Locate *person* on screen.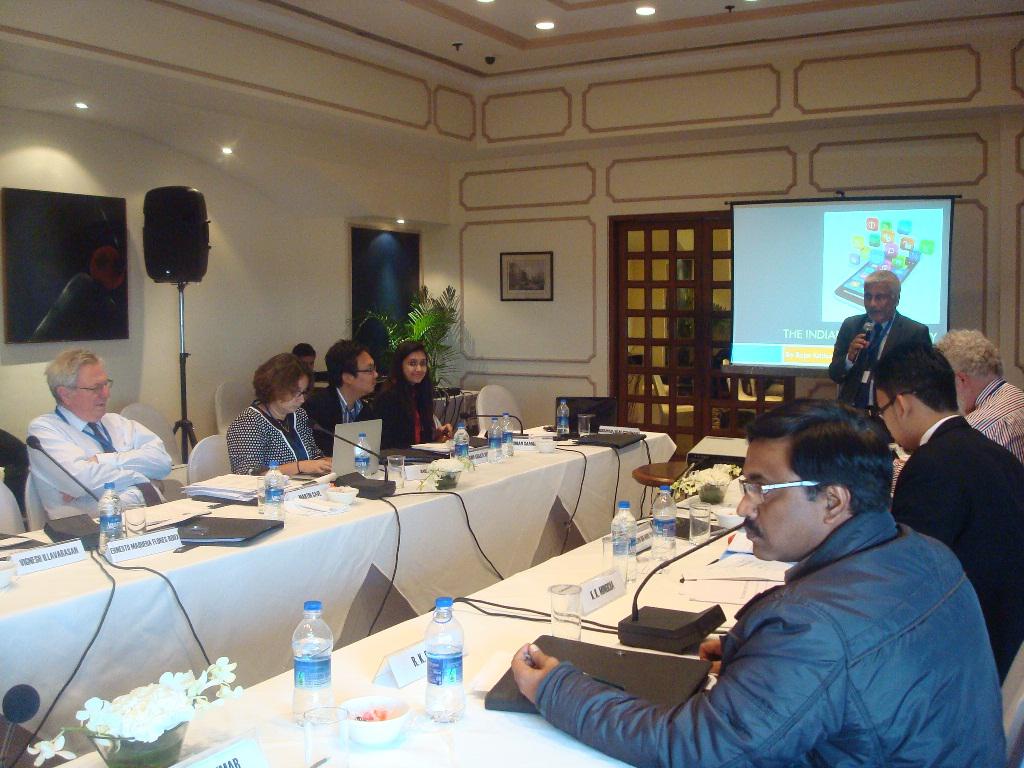
On screen at 371,341,451,443.
